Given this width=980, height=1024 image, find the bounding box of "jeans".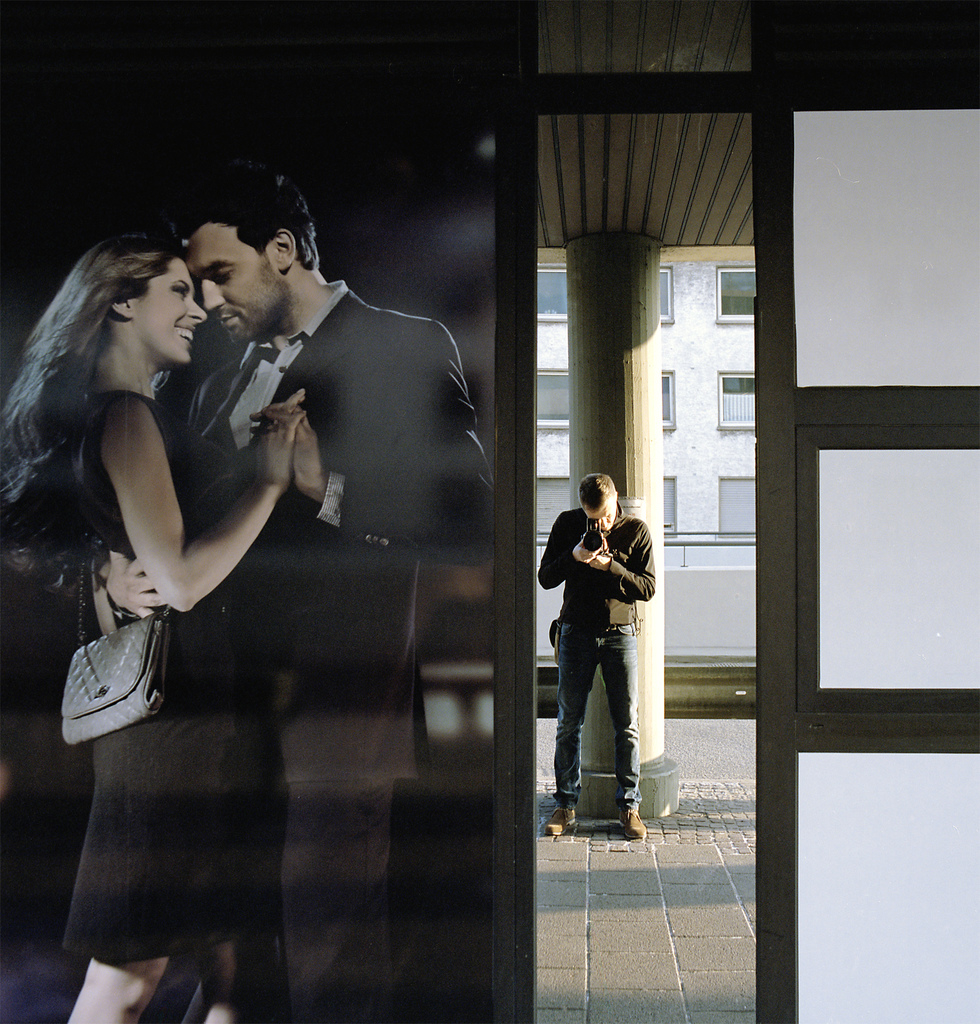
<region>561, 626, 642, 810</region>.
